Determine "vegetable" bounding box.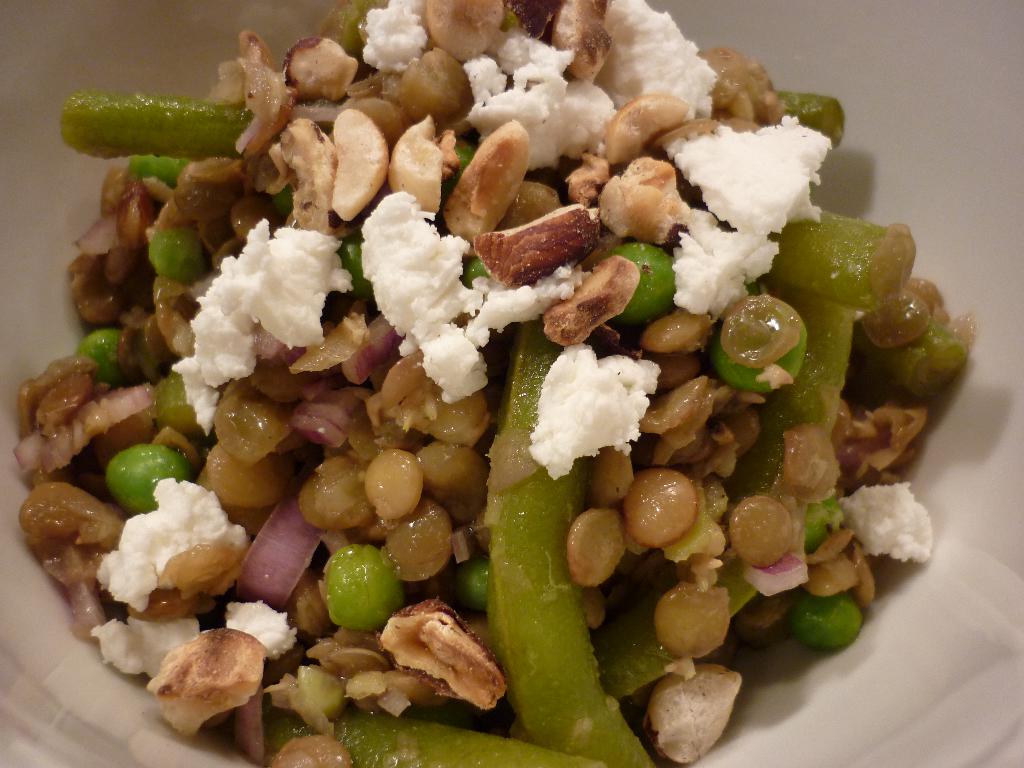
Determined: l=237, t=684, r=266, b=762.
